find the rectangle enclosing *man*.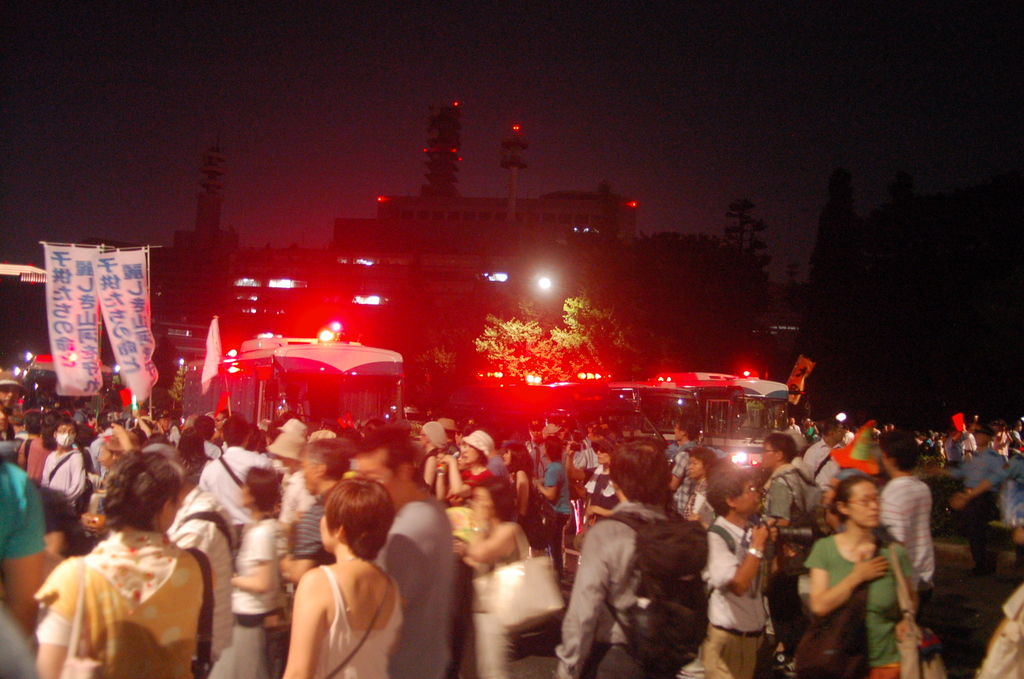
[x1=344, y1=425, x2=458, y2=678].
